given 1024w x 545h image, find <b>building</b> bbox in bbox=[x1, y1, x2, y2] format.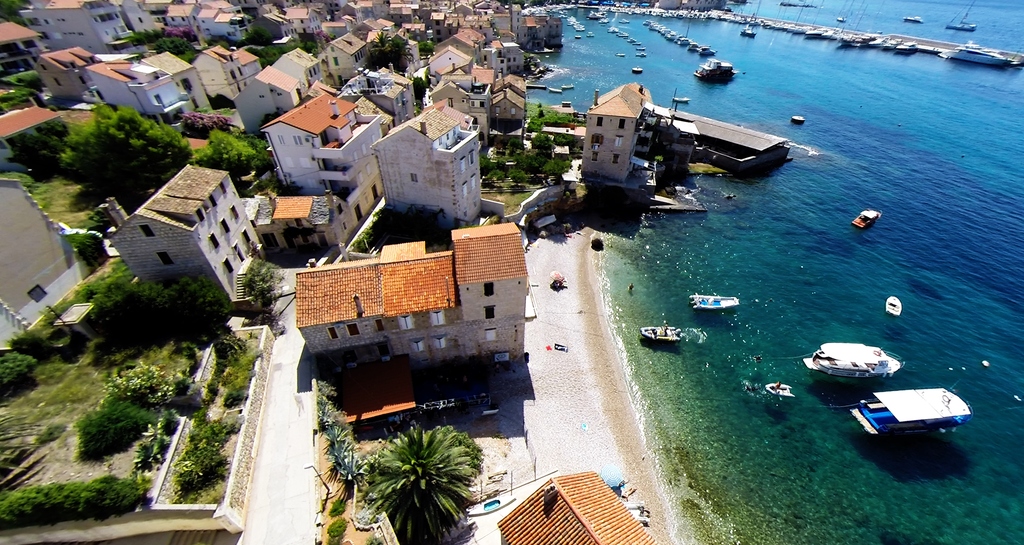
bbox=[578, 81, 653, 181].
